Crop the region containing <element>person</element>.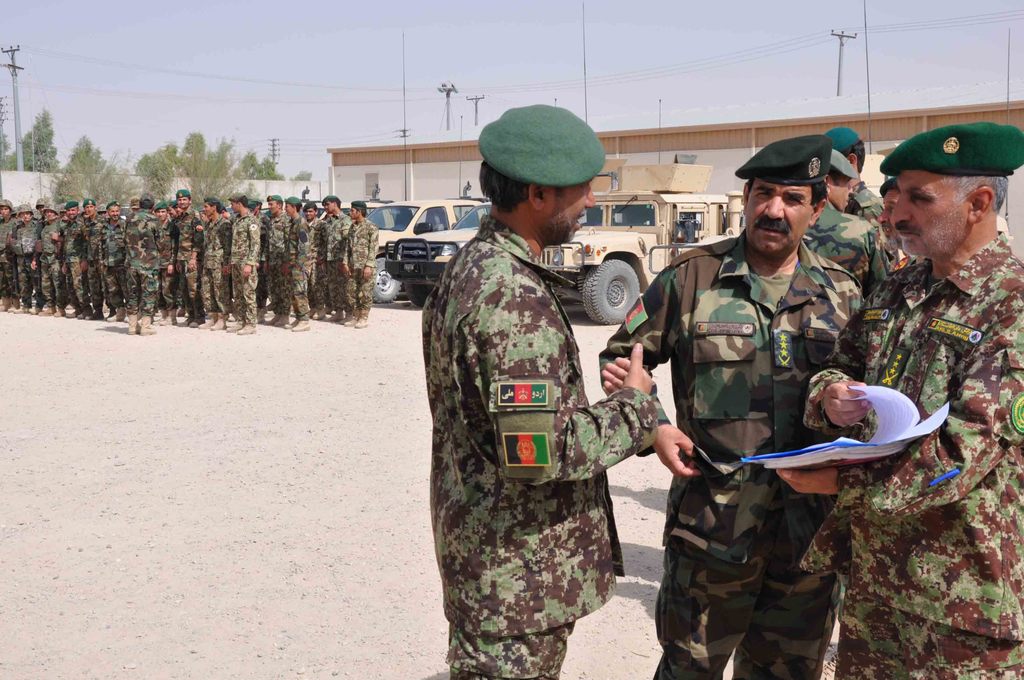
Crop region: box(755, 150, 922, 627).
